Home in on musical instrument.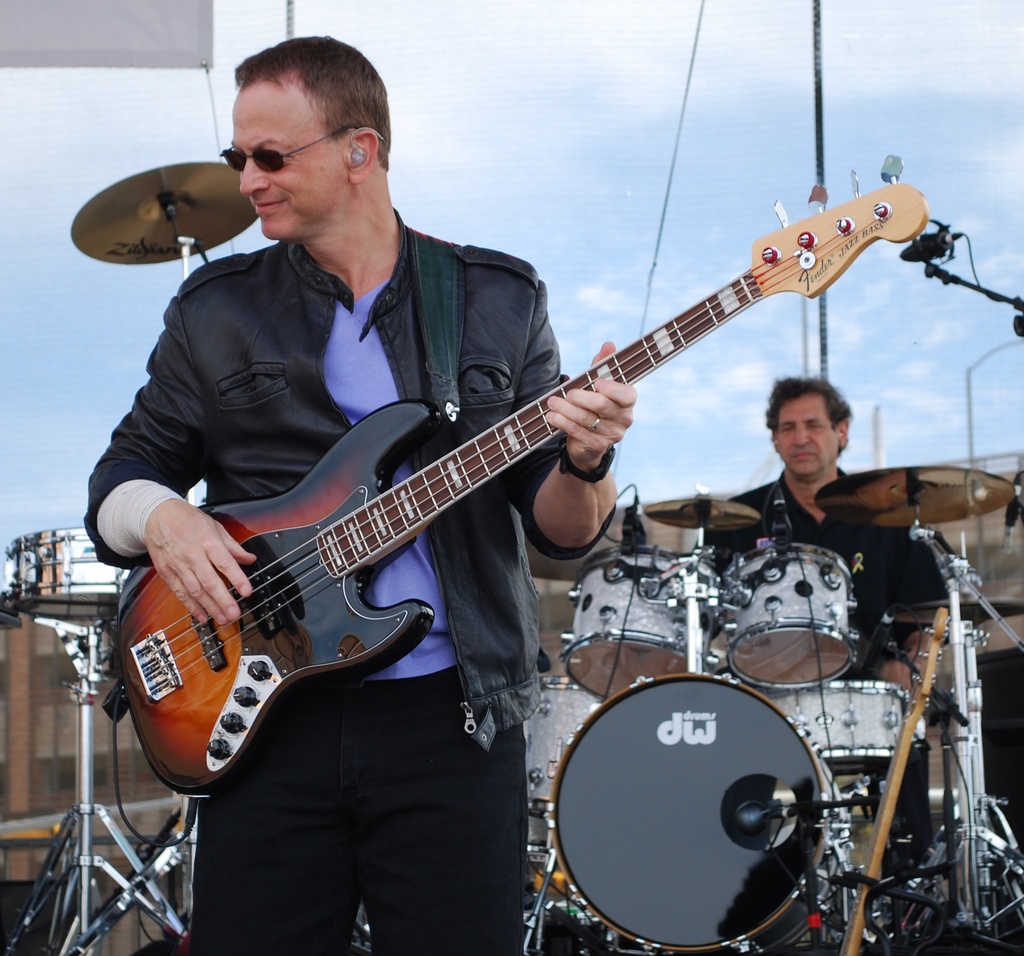
Homed in at region(557, 548, 724, 707).
